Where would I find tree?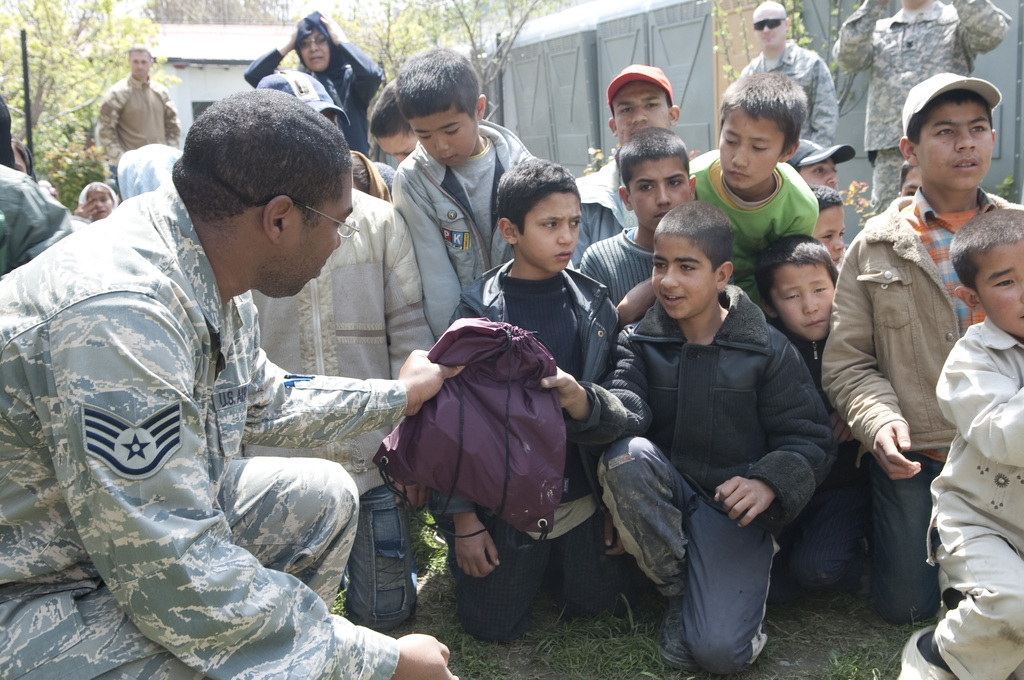
At 145 0 312 26.
